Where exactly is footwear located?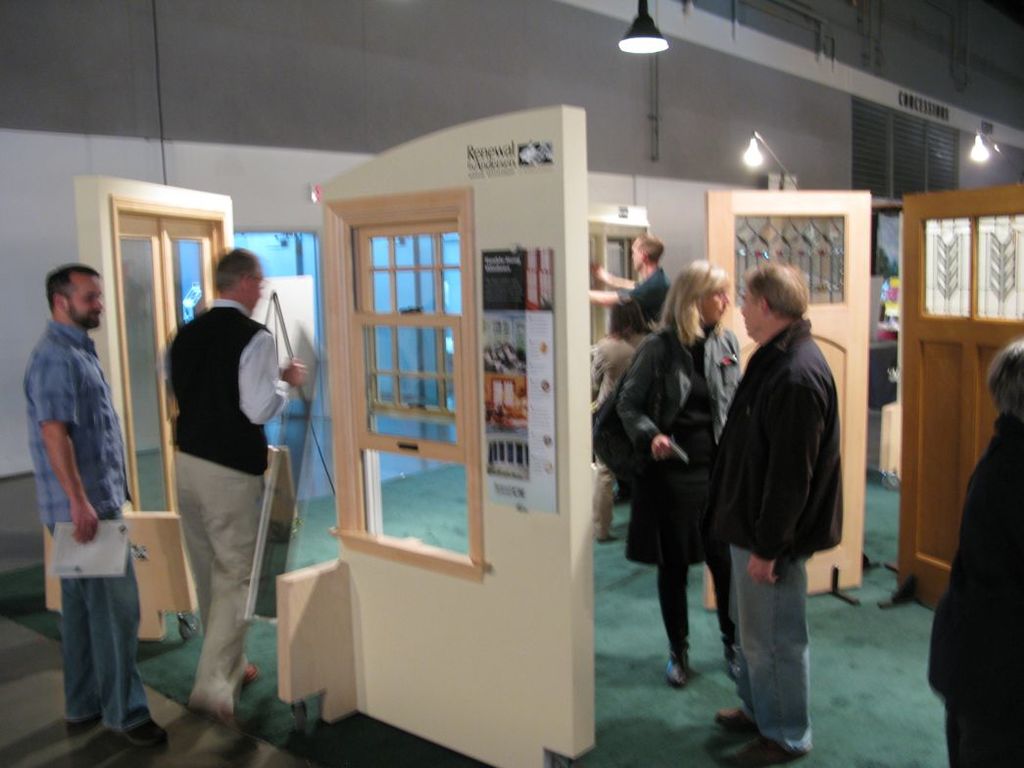
Its bounding box is box(65, 717, 101, 728).
